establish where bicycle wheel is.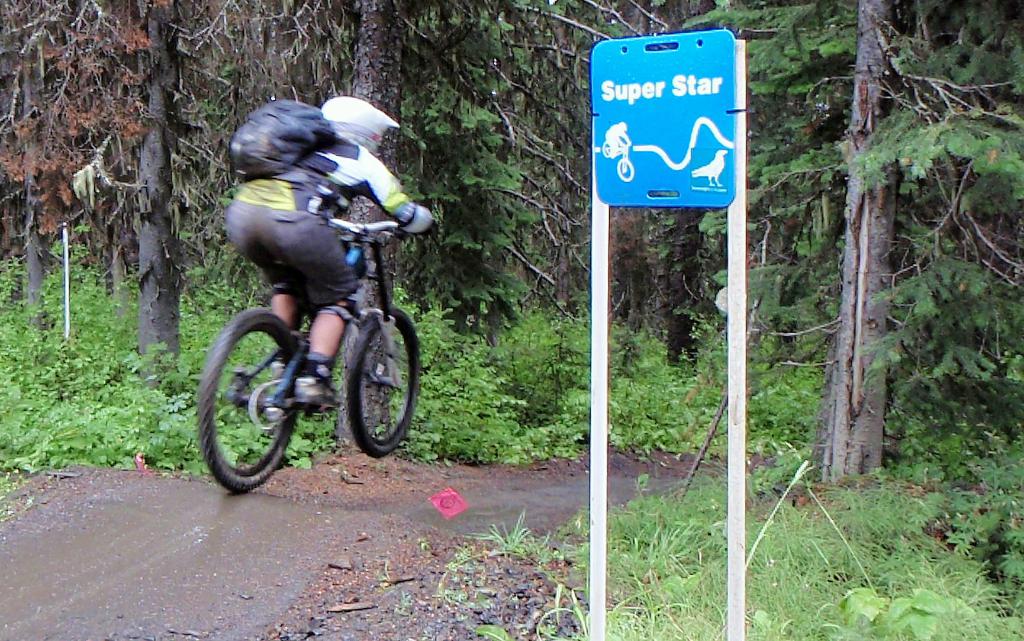
Established at x1=347, y1=310, x2=423, y2=462.
